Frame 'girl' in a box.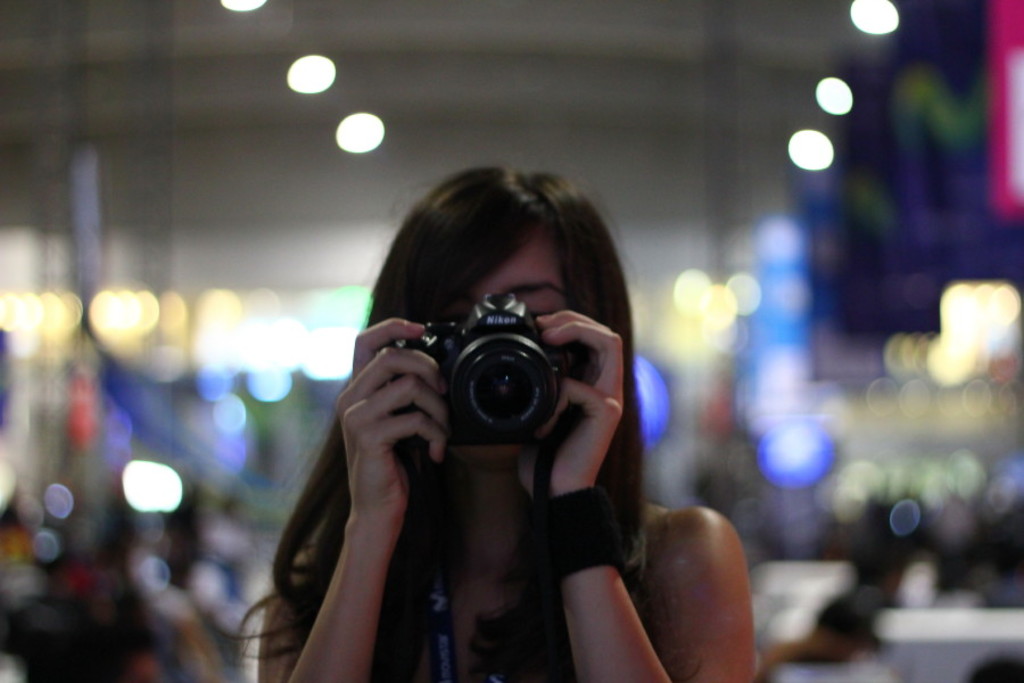
locate(222, 162, 754, 682).
